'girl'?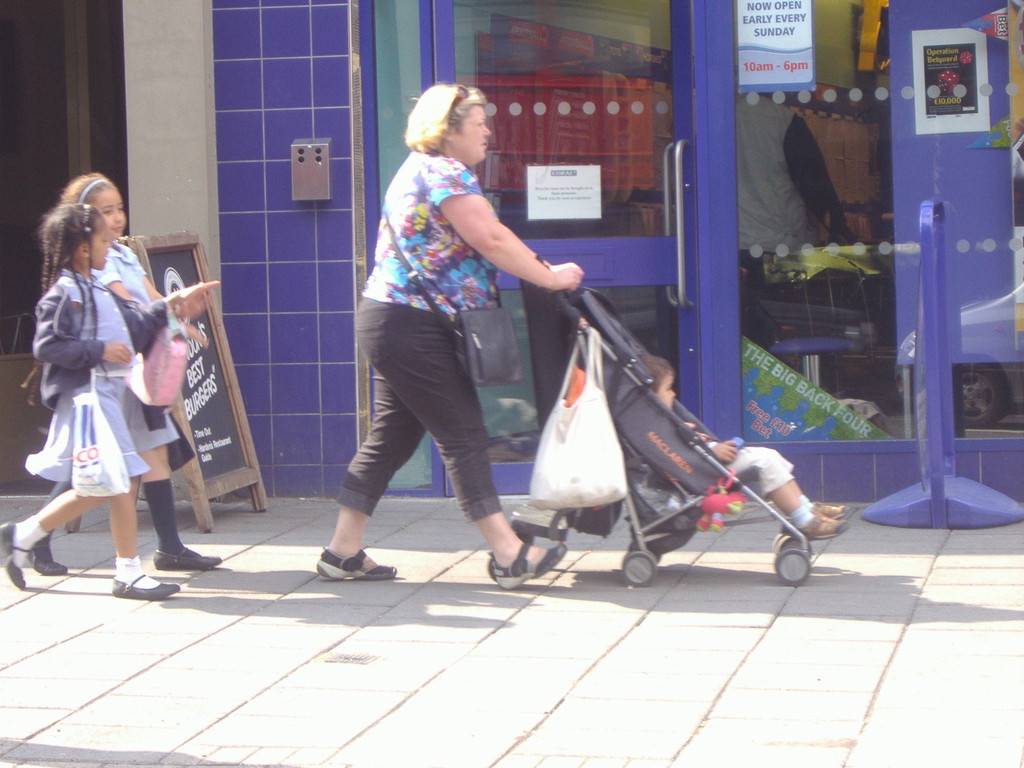
[0, 208, 214, 602]
